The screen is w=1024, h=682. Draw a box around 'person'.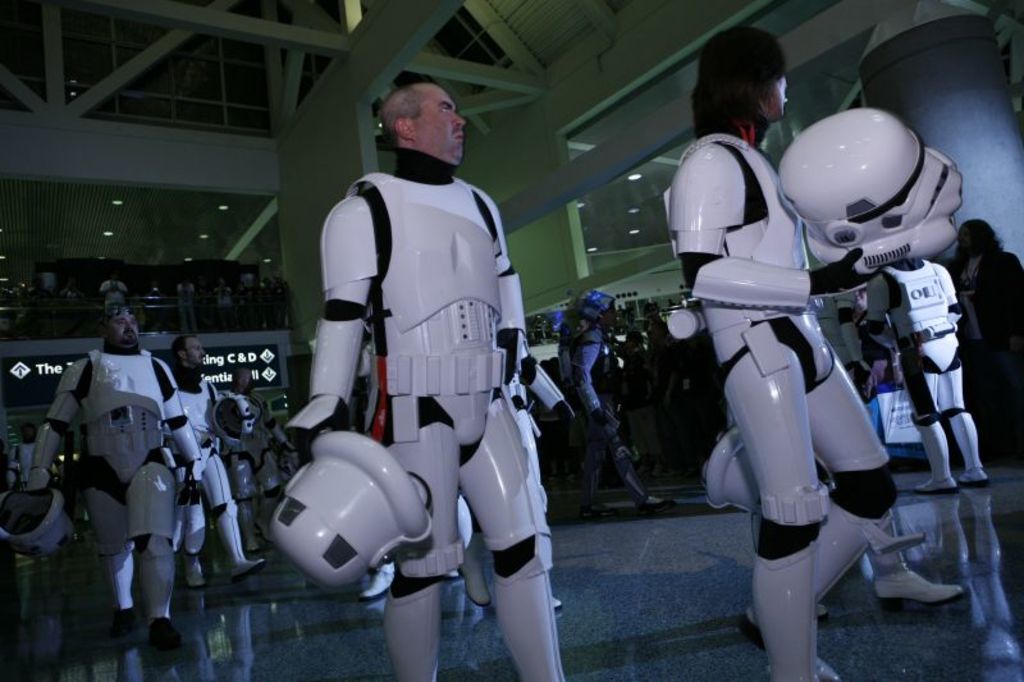
[28,299,204,646].
